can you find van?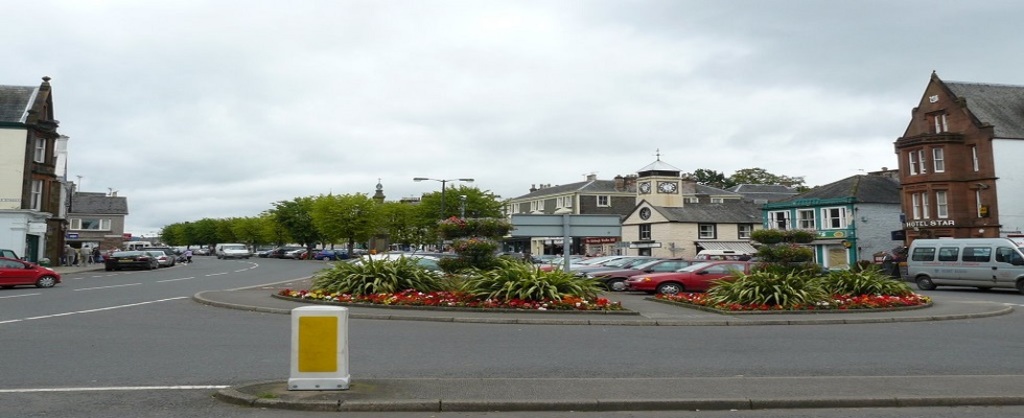
Yes, bounding box: {"x1": 124, "y1": 240, "x2": 153, "y2": 251}.
